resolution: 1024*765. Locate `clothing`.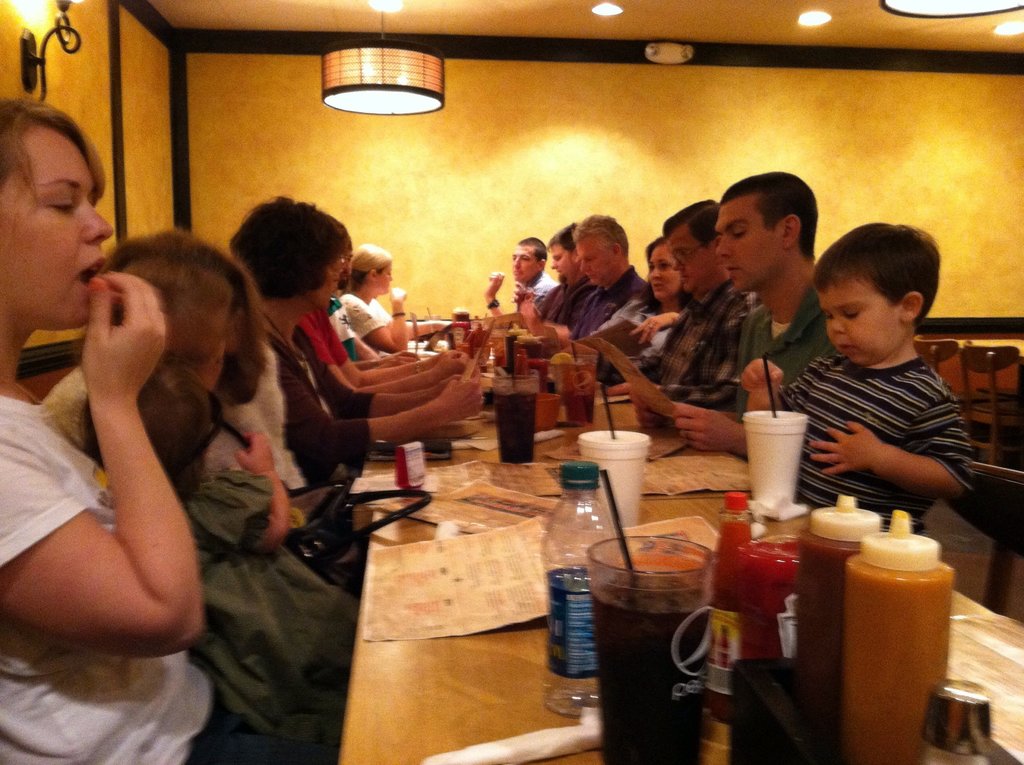
x1=564, y1=277, x2=646, y2=357.
